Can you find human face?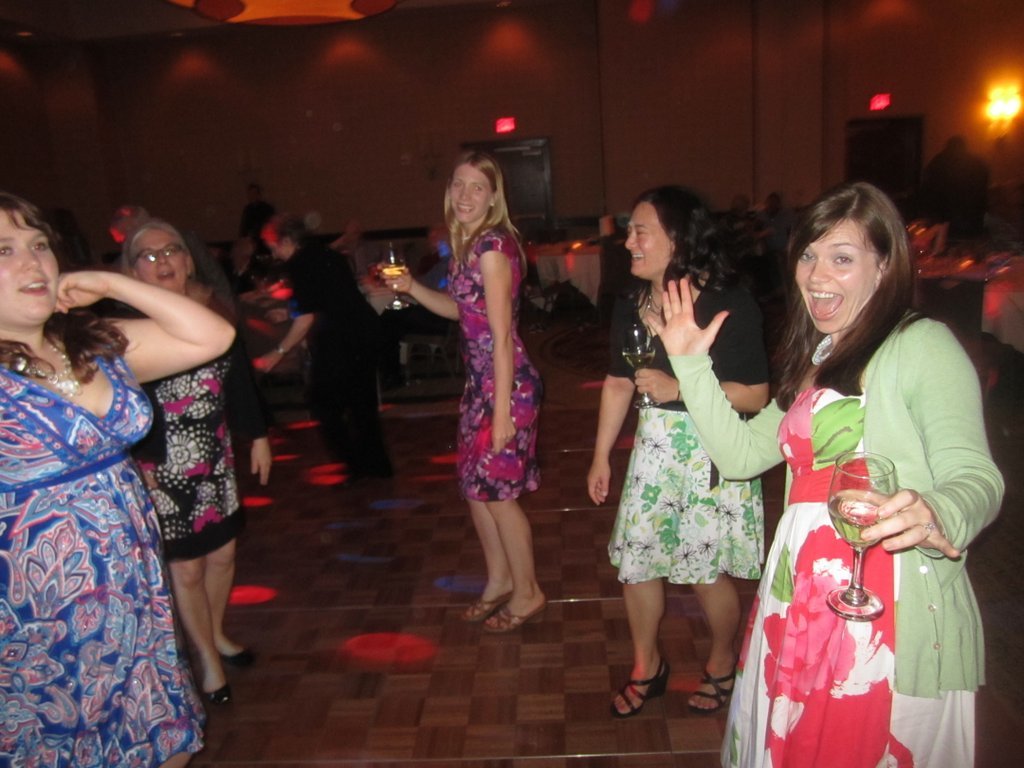
Yes, bounding box: {"x1": 798, "y1": 222, "x2": 887, "y2": 330}.
